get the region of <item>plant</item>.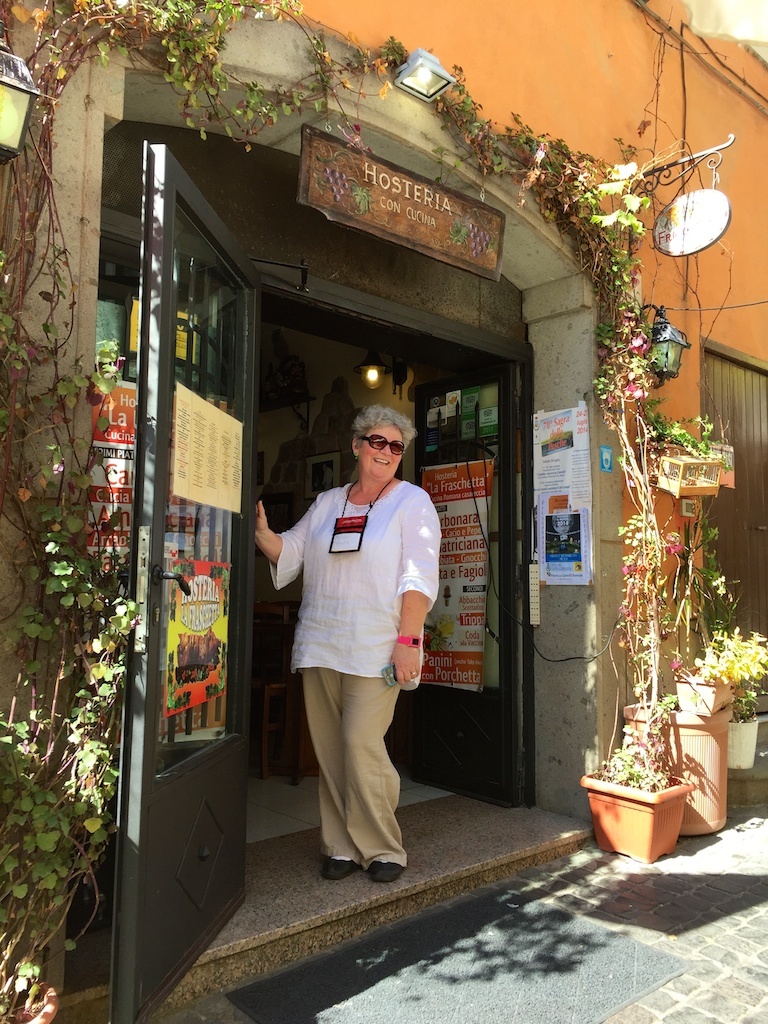
select_region(695, 492, 742, 645).
